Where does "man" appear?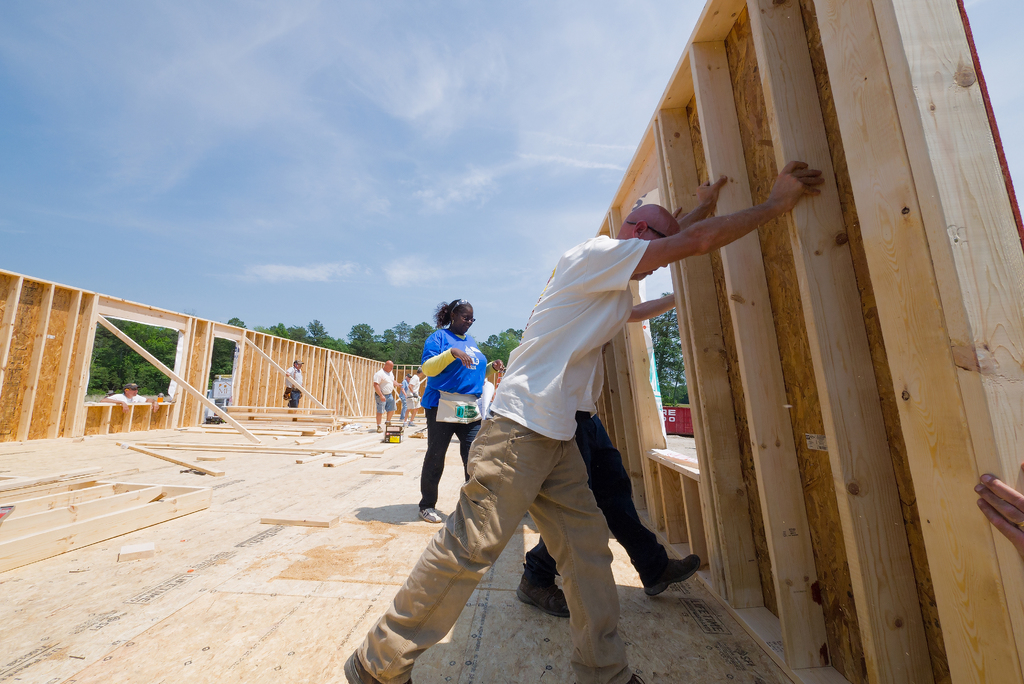
Appears at region(514, 294, 701, 621).
